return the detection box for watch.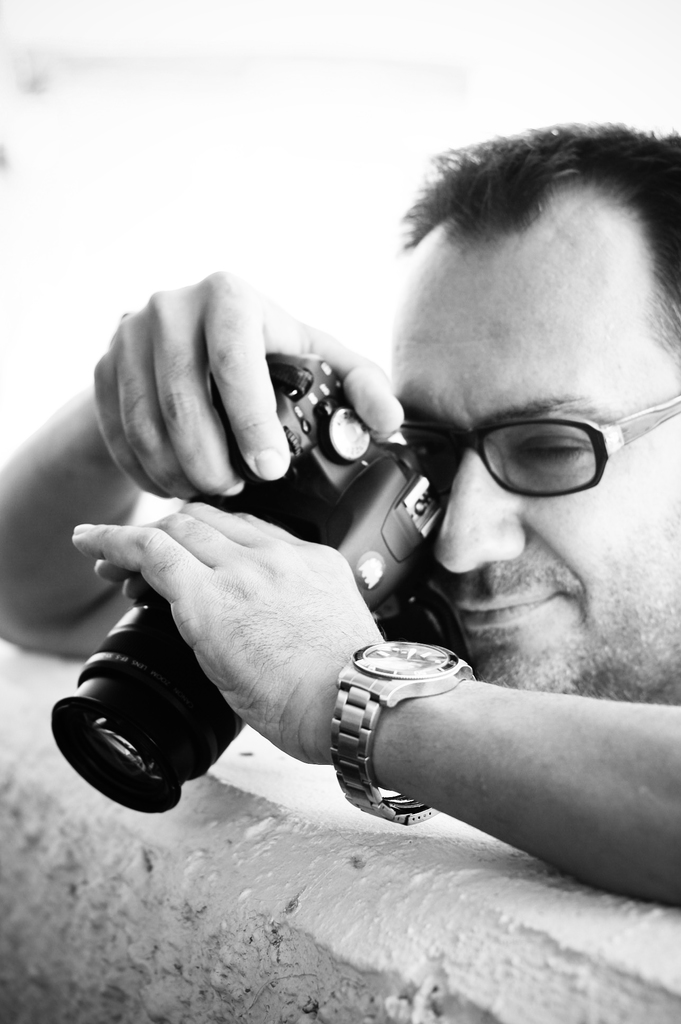
locate(330, 637, 481, 831).
